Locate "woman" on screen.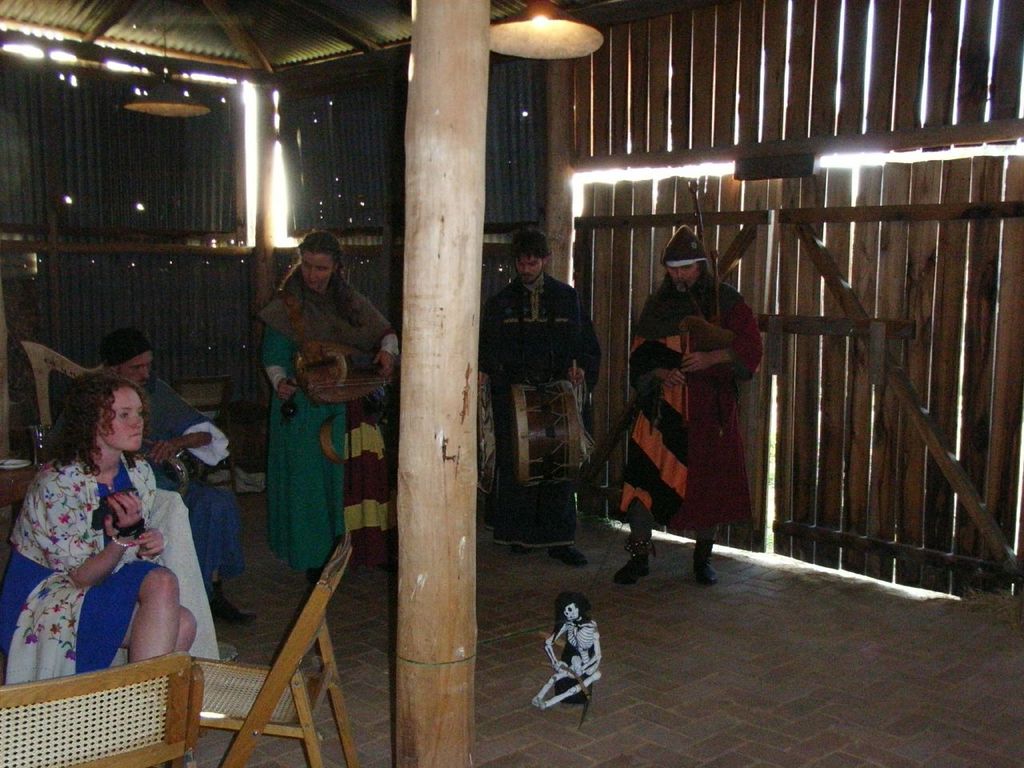
On screen at Rect(261, 234, 401, 575).
